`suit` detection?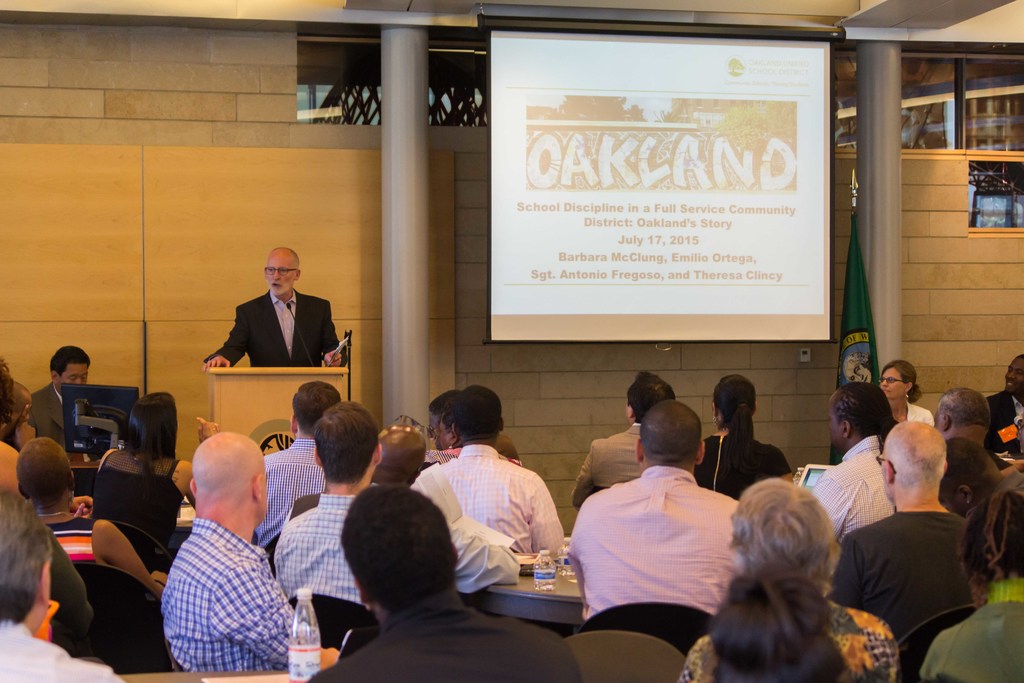
307:595:584:682
